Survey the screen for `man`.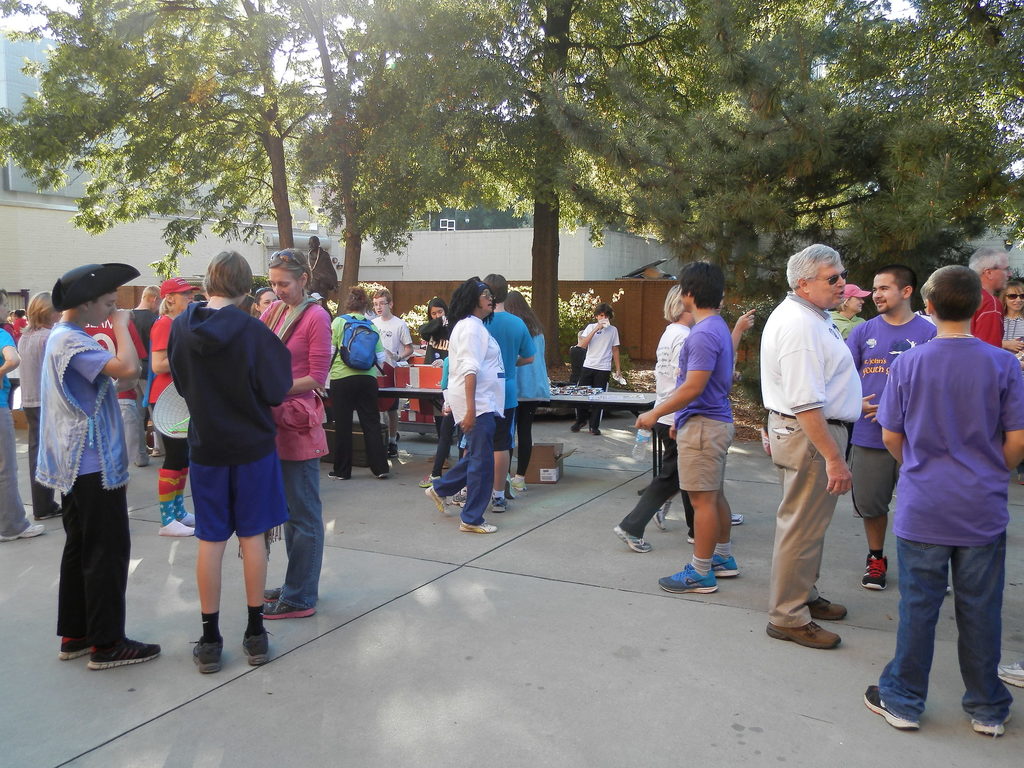
Survey found: (left=479, top=268, right=534, bottom=509).
